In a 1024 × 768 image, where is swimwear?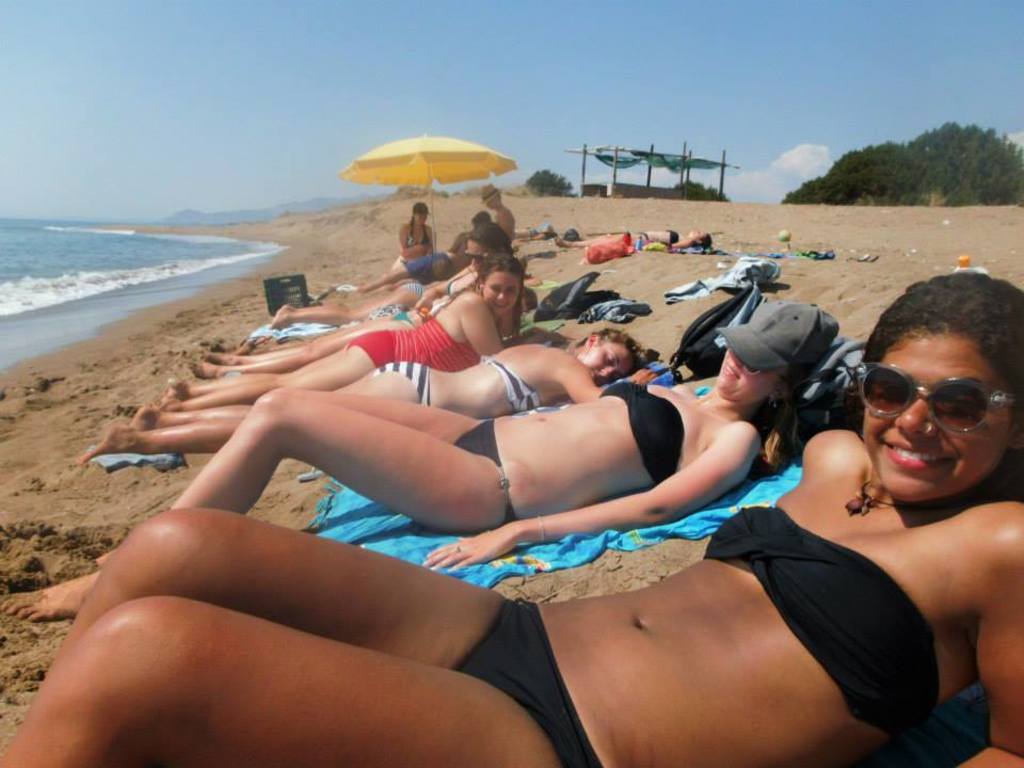
[left=706, top=502, right=940, bottom=741].
